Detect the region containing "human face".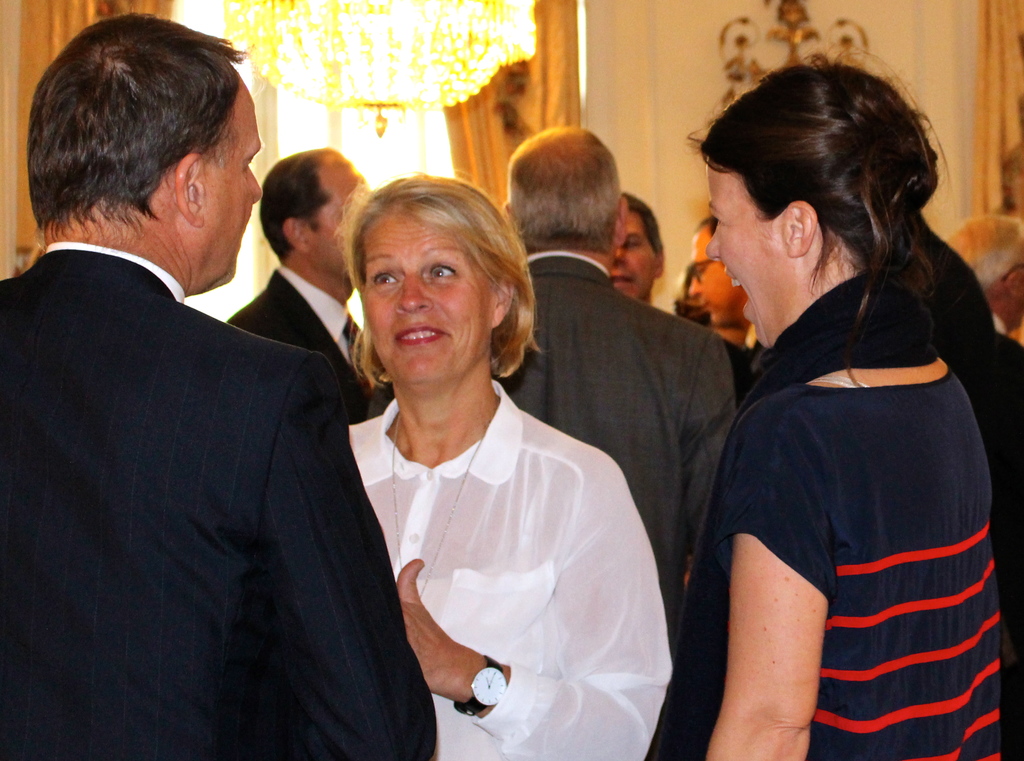
[701,152,792,347].
